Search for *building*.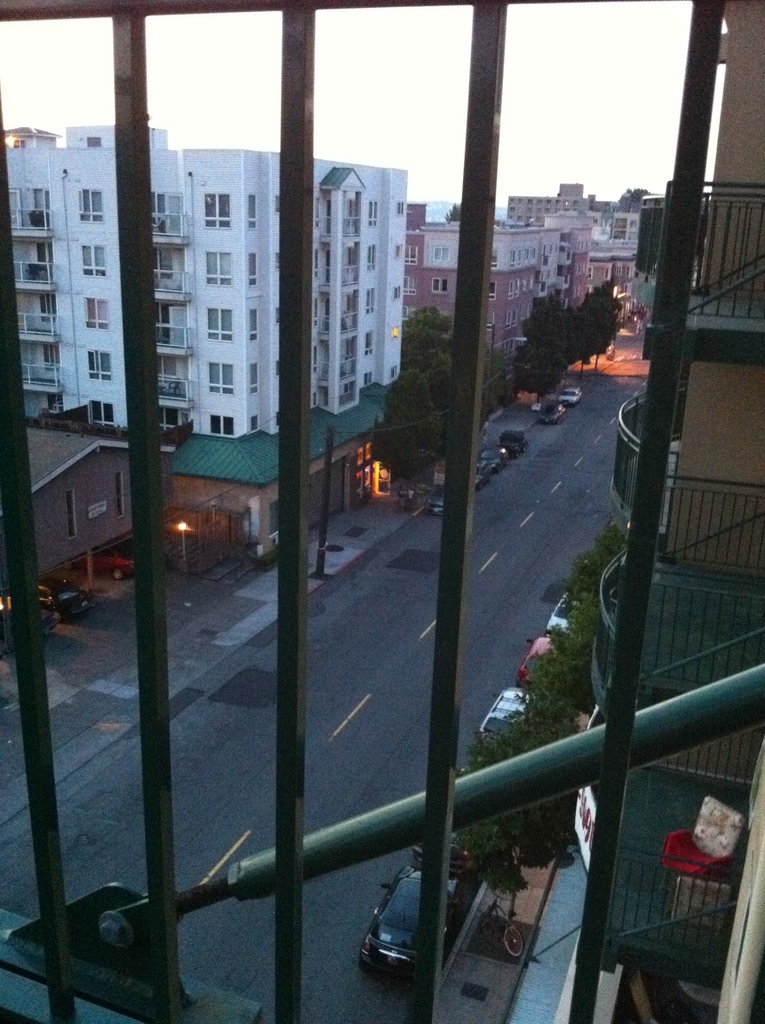
Found at [509, 185, 600, 228].
